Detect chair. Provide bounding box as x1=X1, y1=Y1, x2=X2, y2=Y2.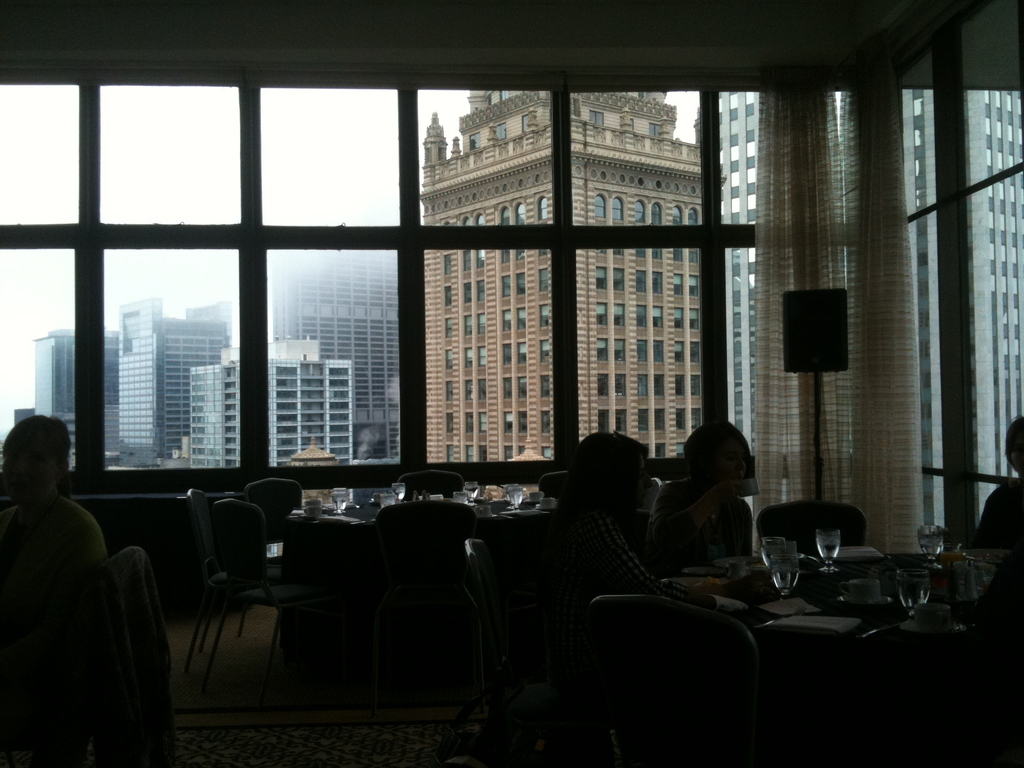
x1=252, y1=476, x2=300, y2=559.
